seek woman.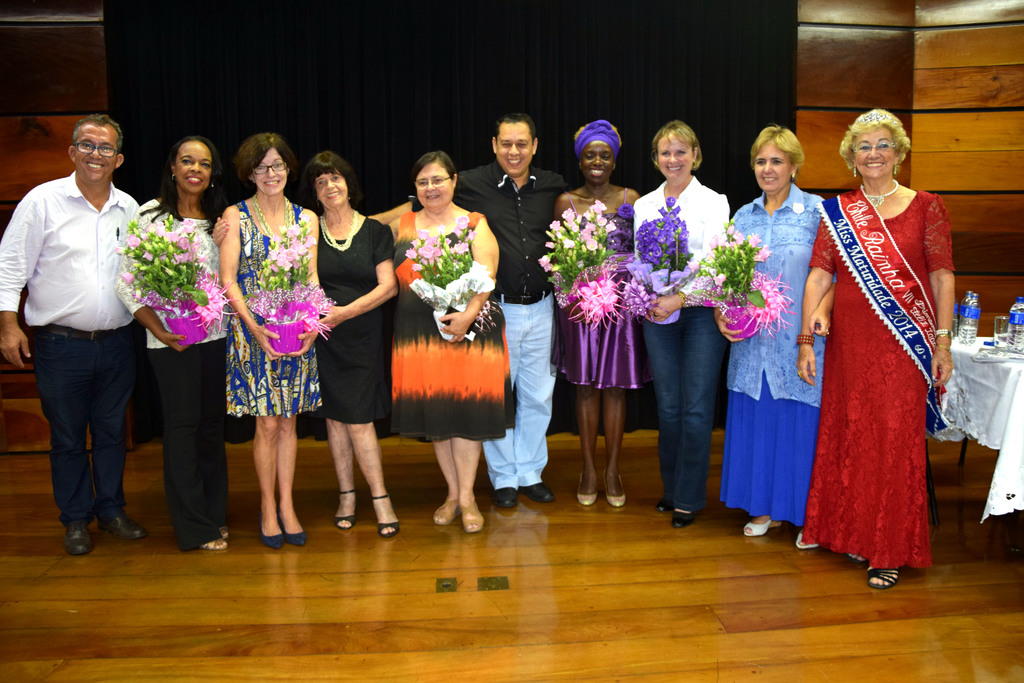
[311, 151, 403, 536].
